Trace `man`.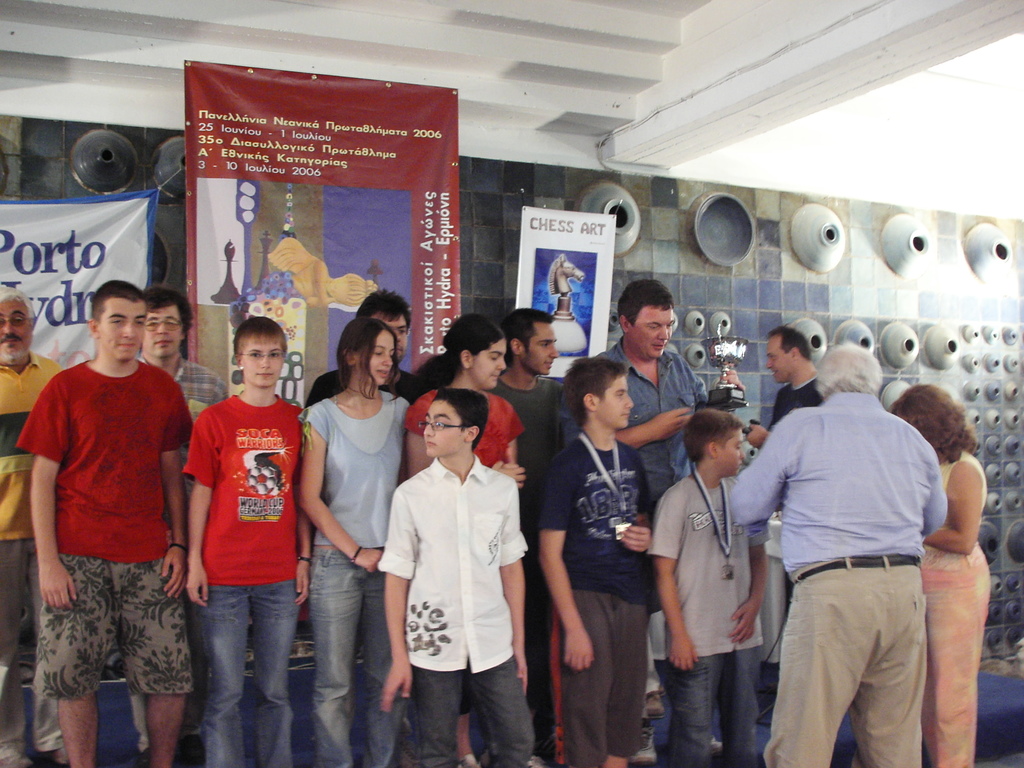
Traced to box(747, 323, 822, 450).
